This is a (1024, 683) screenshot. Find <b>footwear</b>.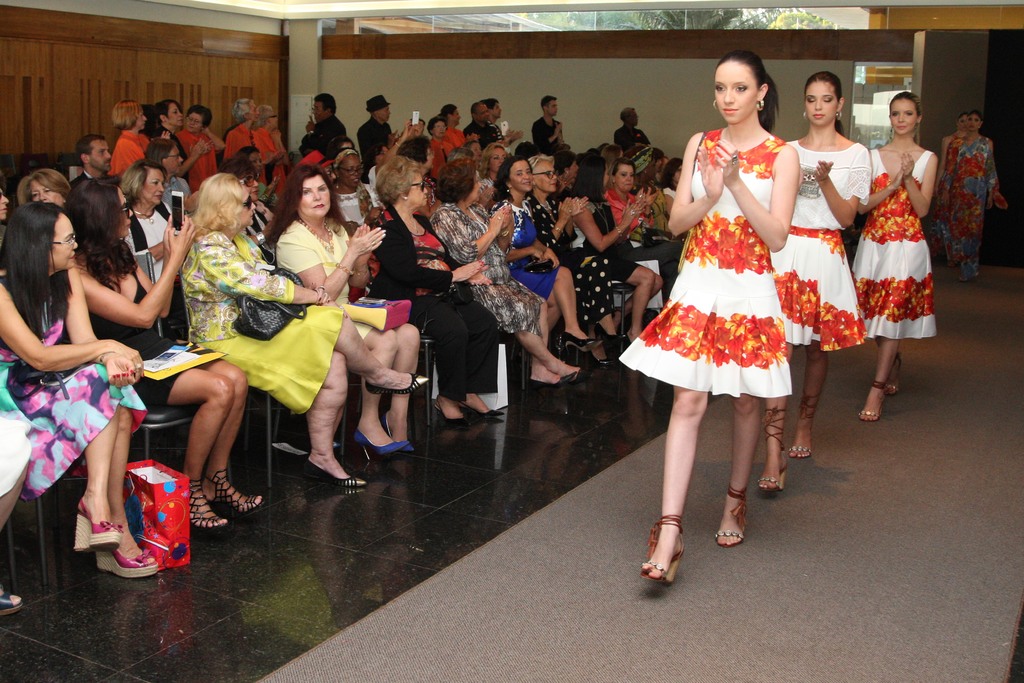
Bounding box: <bbox>366, 374, 429, 395</bbox>.
